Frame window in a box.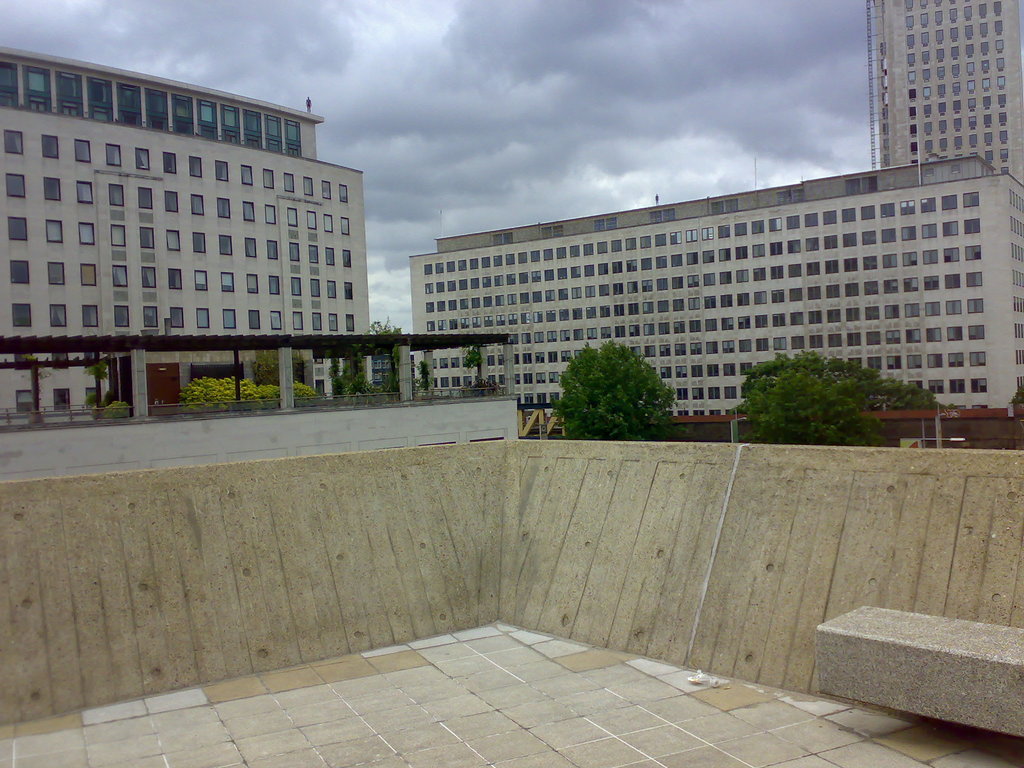
292,274,305,298.
